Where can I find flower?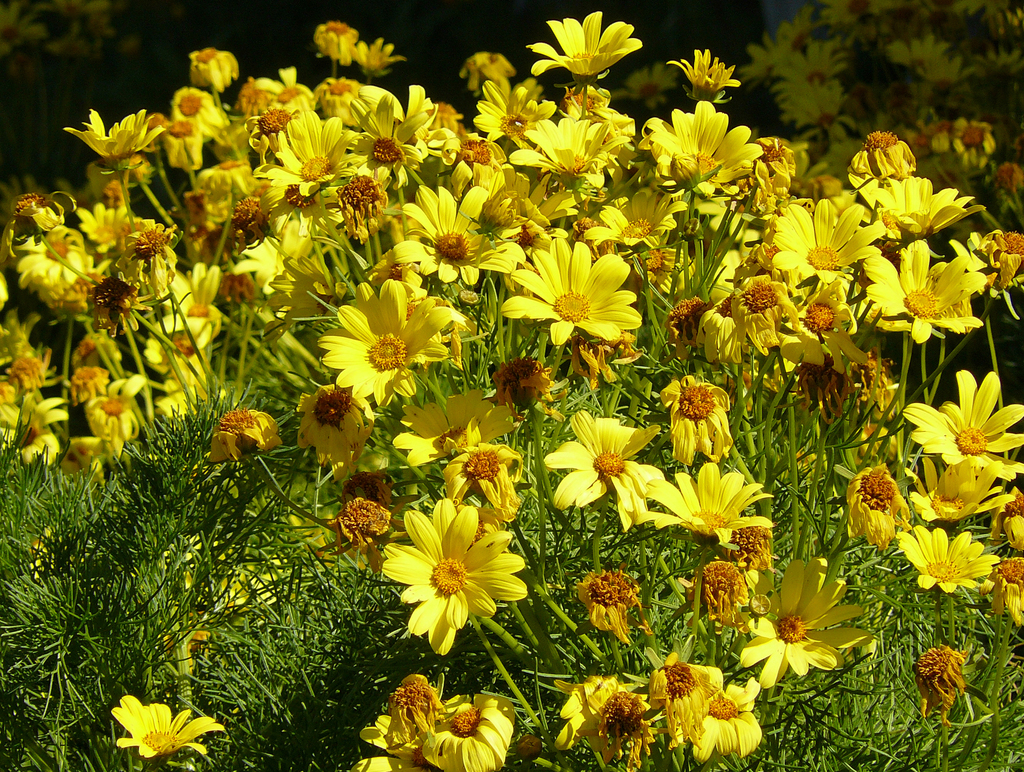
You can find it at pyautogui.locateOnScreen(509, 115, 632, 178).
